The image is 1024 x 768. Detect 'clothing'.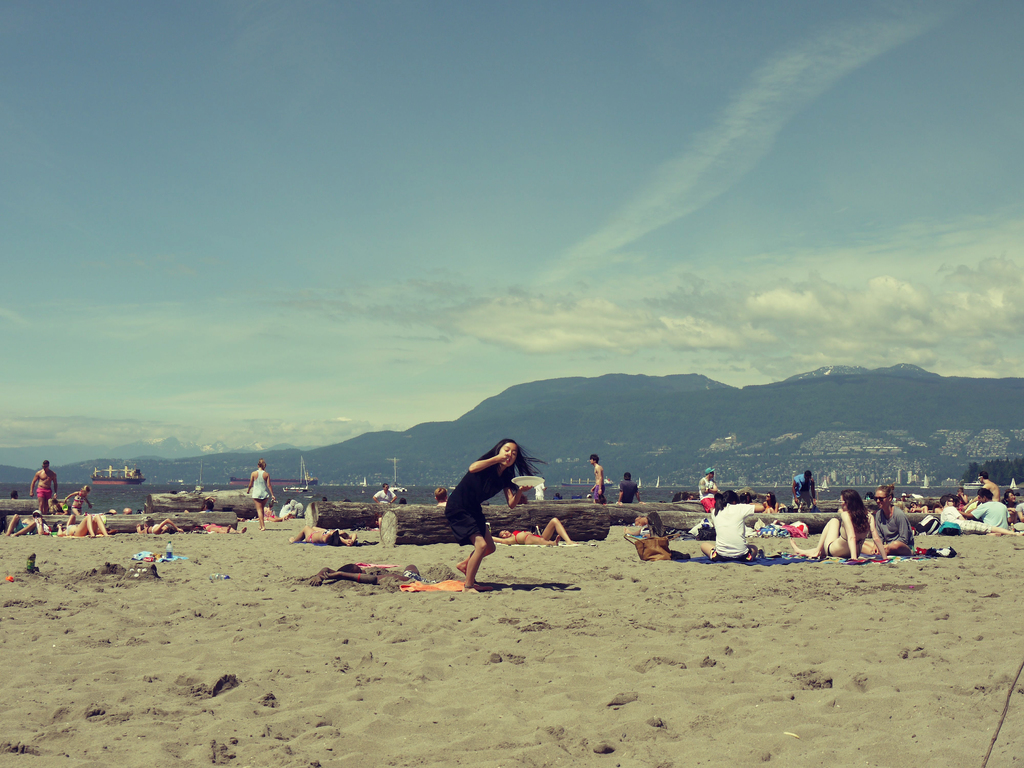
Detection: bbox=[836, 521, 849, 546].
